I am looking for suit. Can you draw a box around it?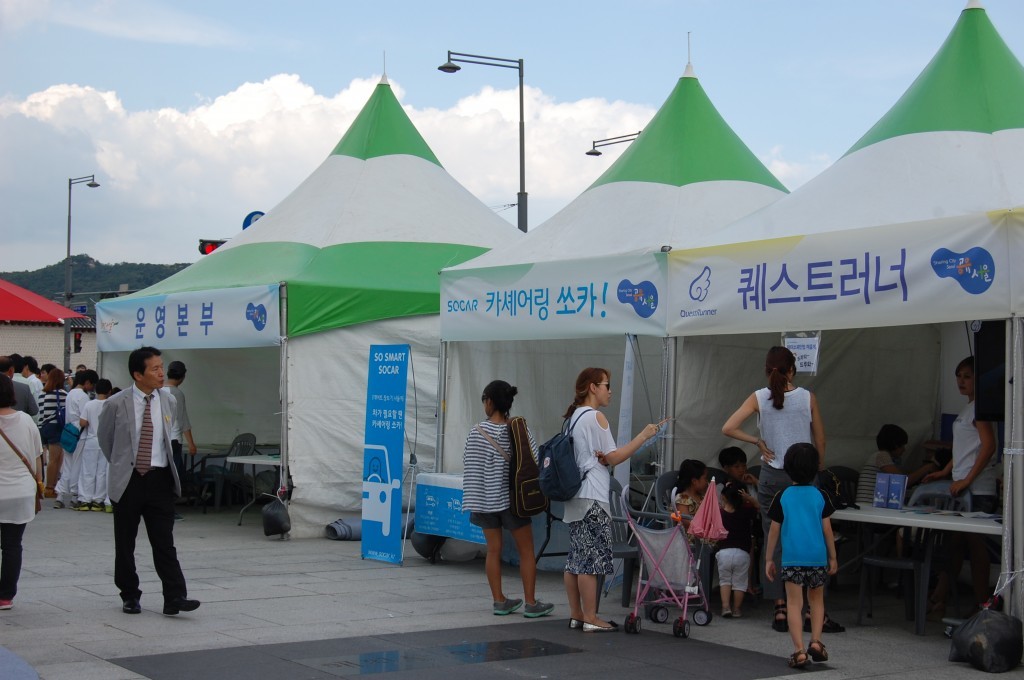
Sure, the bounding box is l=98, t=384, r=190, b=603.
